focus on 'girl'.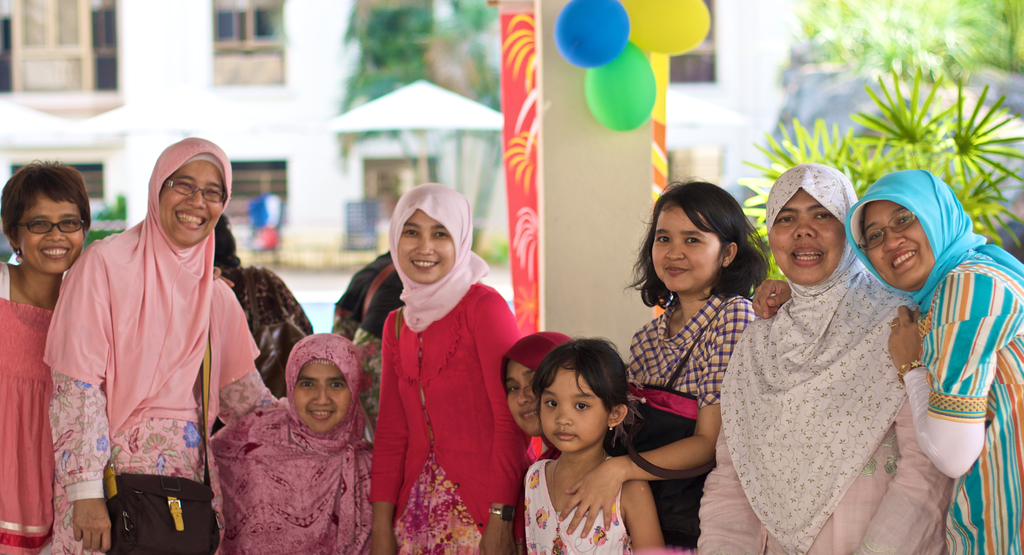
Focused at 521 335 664 554.
